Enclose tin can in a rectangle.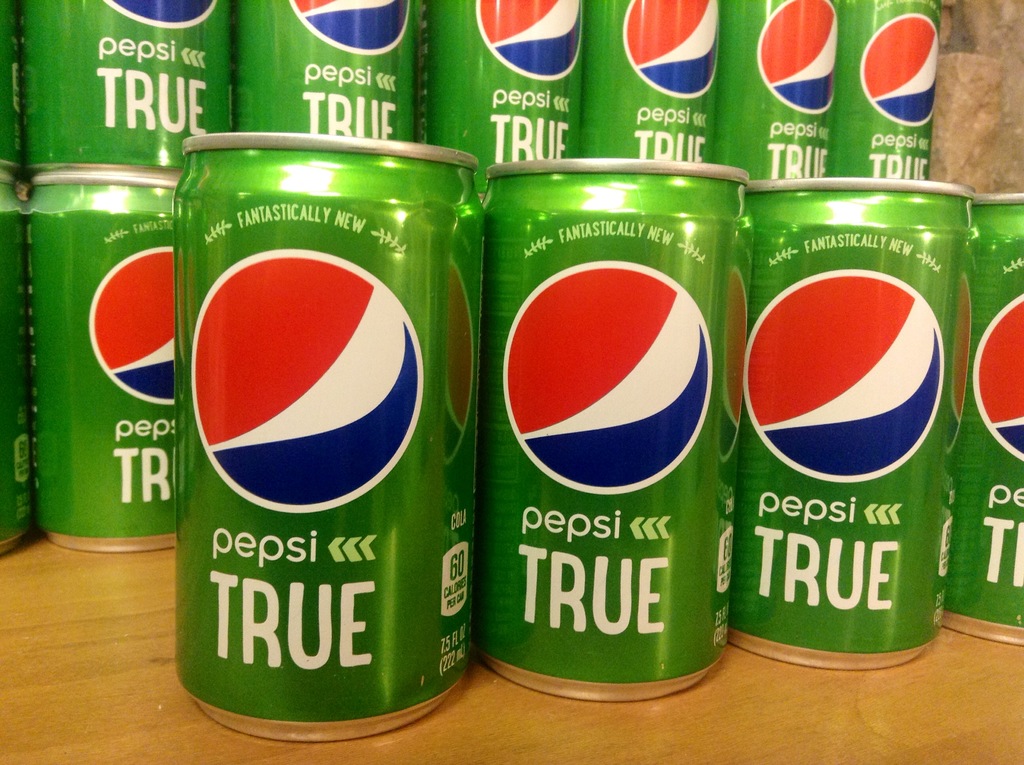
x1=846 y1=0 x2=934 y2=205.
